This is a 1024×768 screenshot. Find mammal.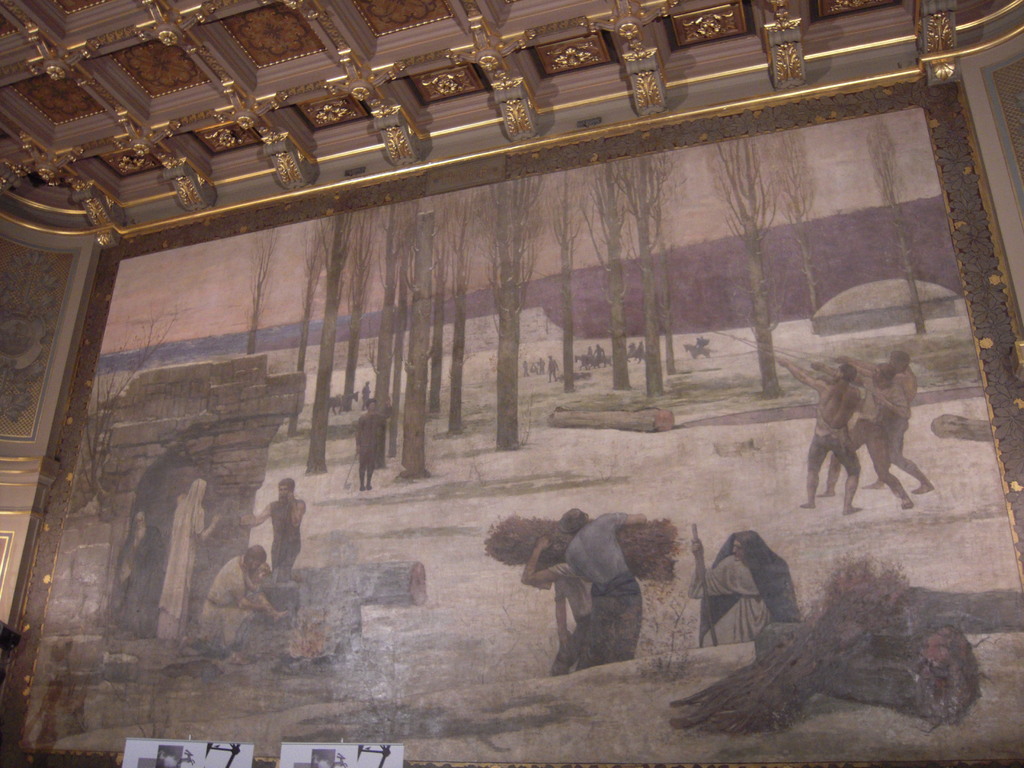
Bounding box: bbox=[545, 356, 558, 383].
